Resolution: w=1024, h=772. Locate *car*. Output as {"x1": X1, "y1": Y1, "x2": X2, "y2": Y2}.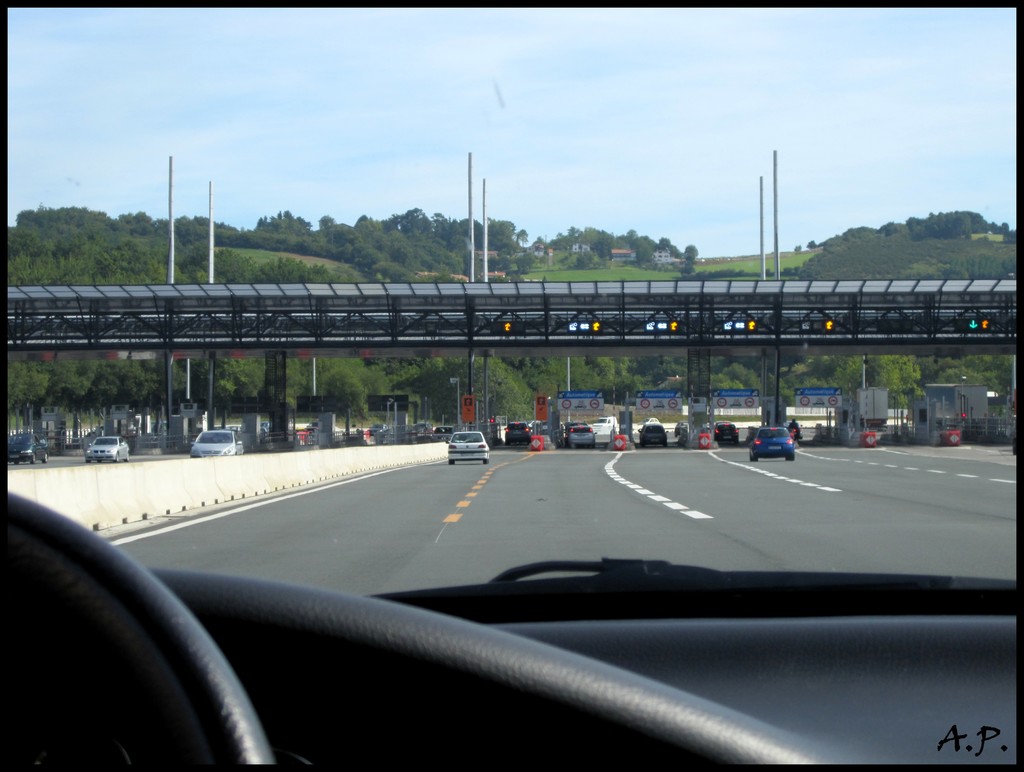
{"x1": 639, "y1": 424, "x2": 668, "y2": 447}.
